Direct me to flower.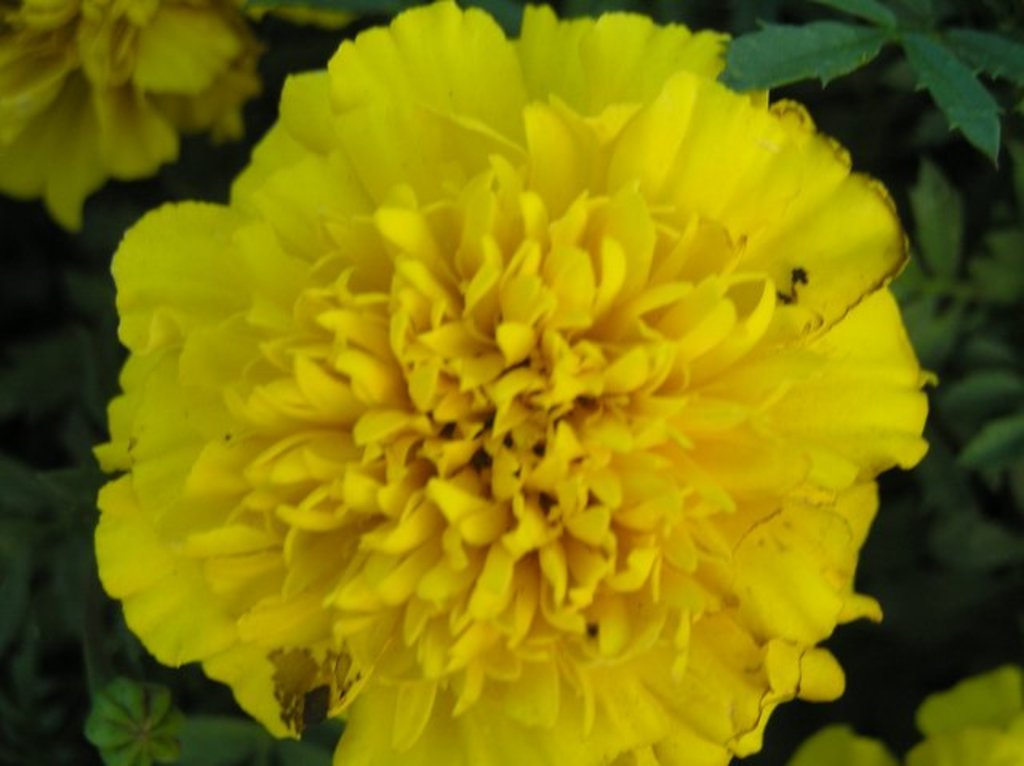
Direction: region(906, 665, 1022, 764).
